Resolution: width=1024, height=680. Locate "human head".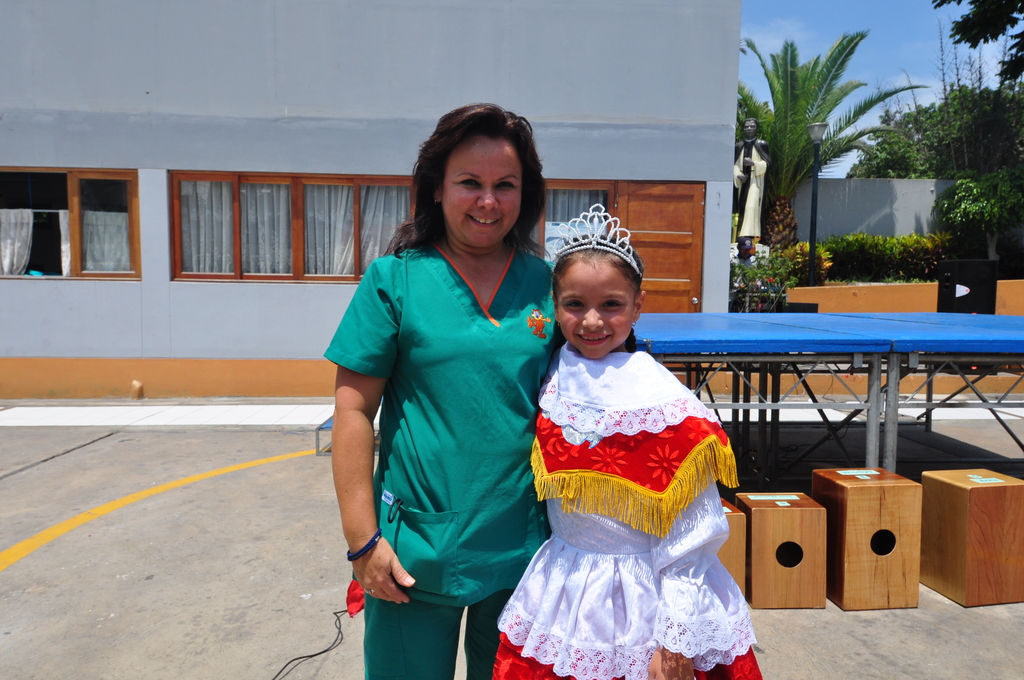
(545,215,660,369).
